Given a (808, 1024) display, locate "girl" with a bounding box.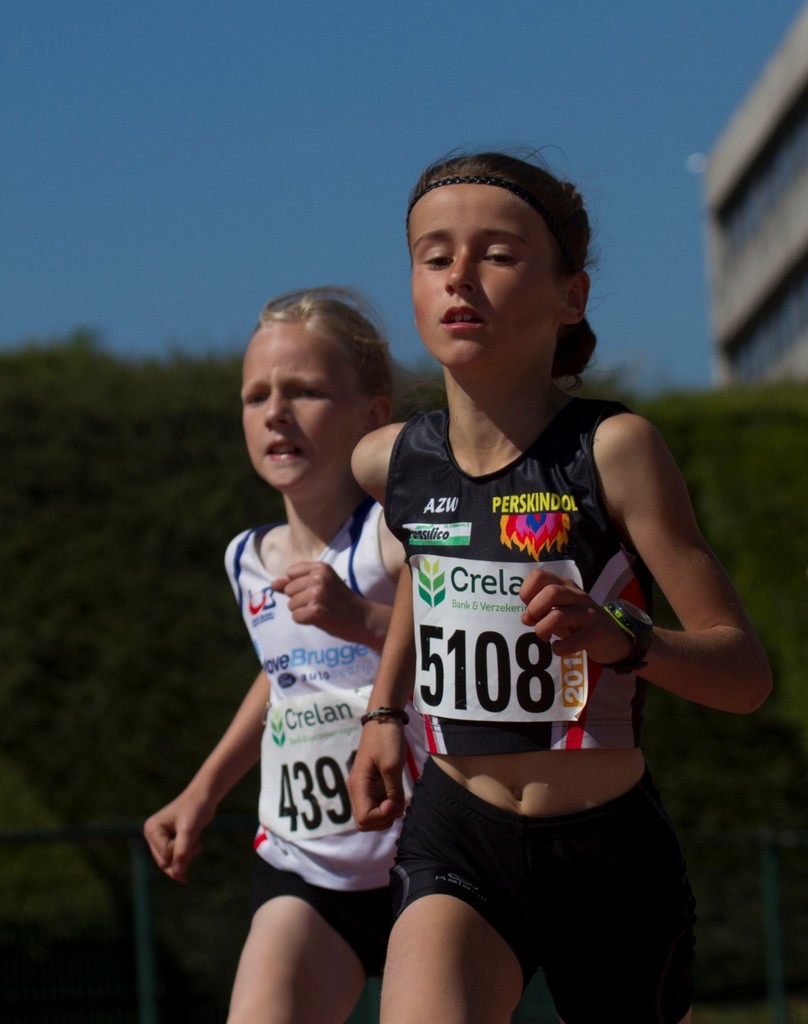
Located: bbox=(137, 292, 436, 1018).
